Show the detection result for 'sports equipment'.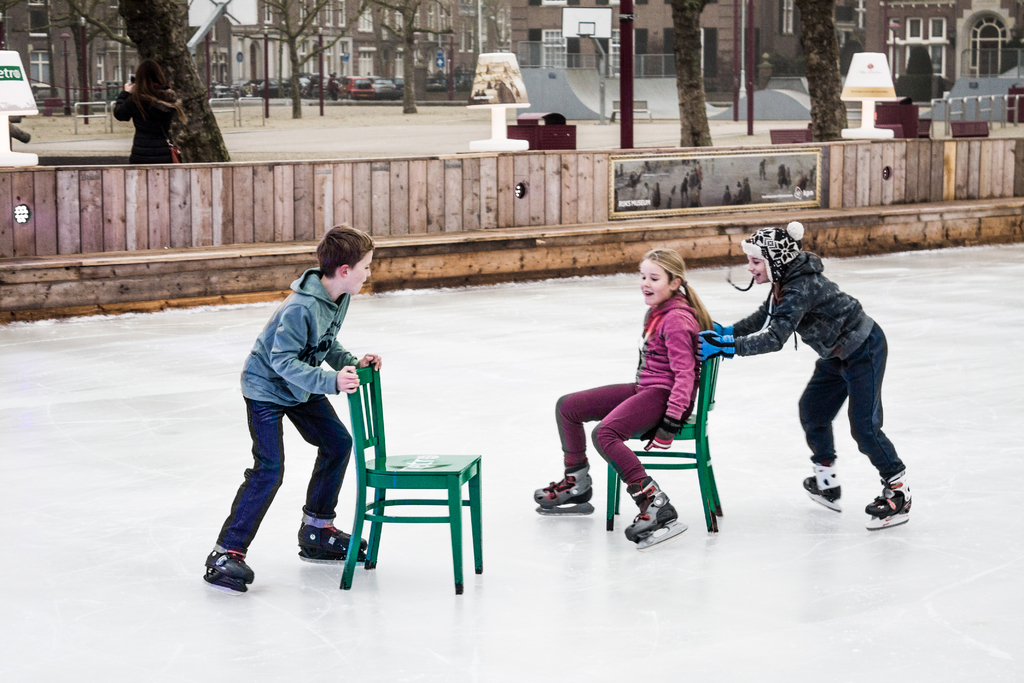
196:544:255:595.
